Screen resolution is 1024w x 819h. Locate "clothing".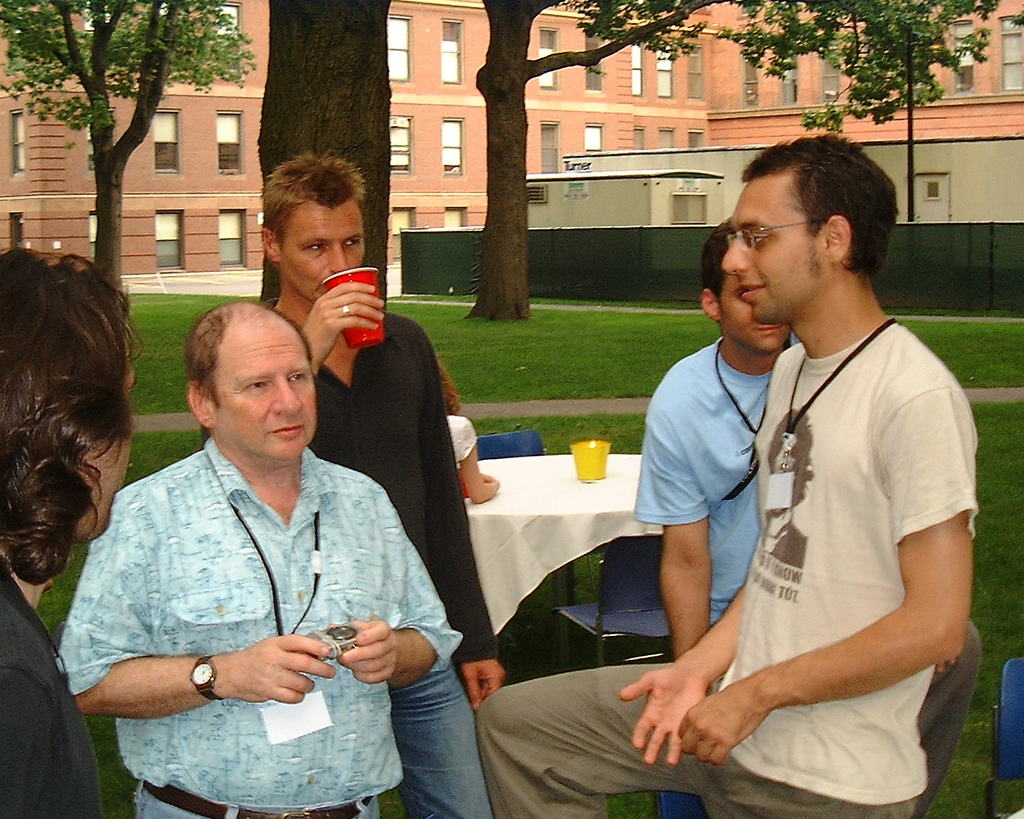
crop(630, 330, 986, 818).
